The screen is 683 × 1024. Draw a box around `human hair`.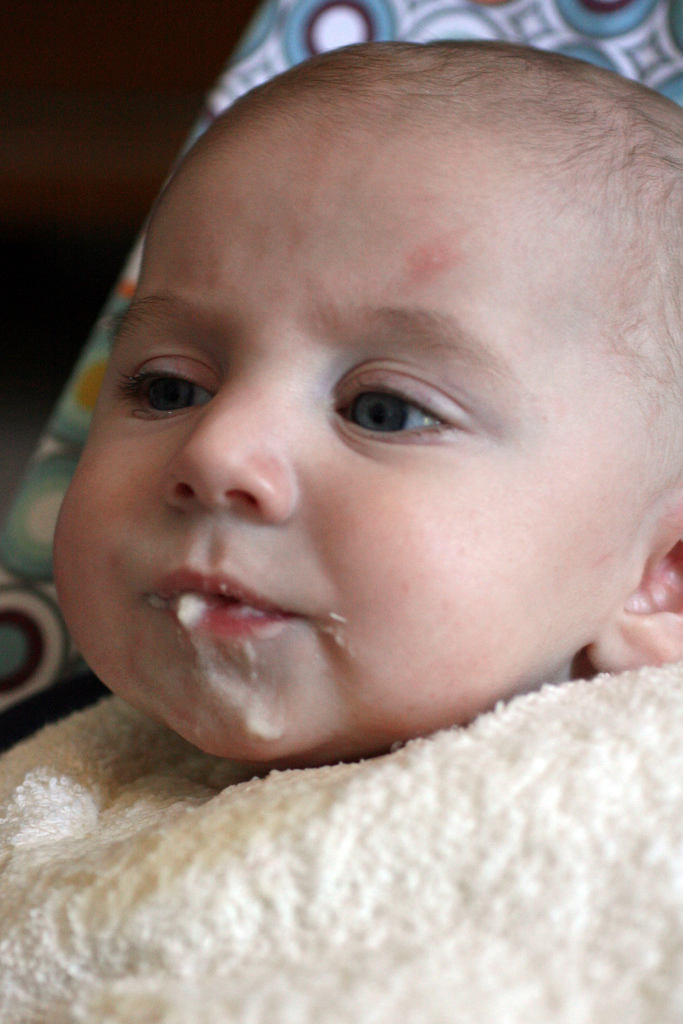
<bbox>129, 36, 636, 407</bbox>.
